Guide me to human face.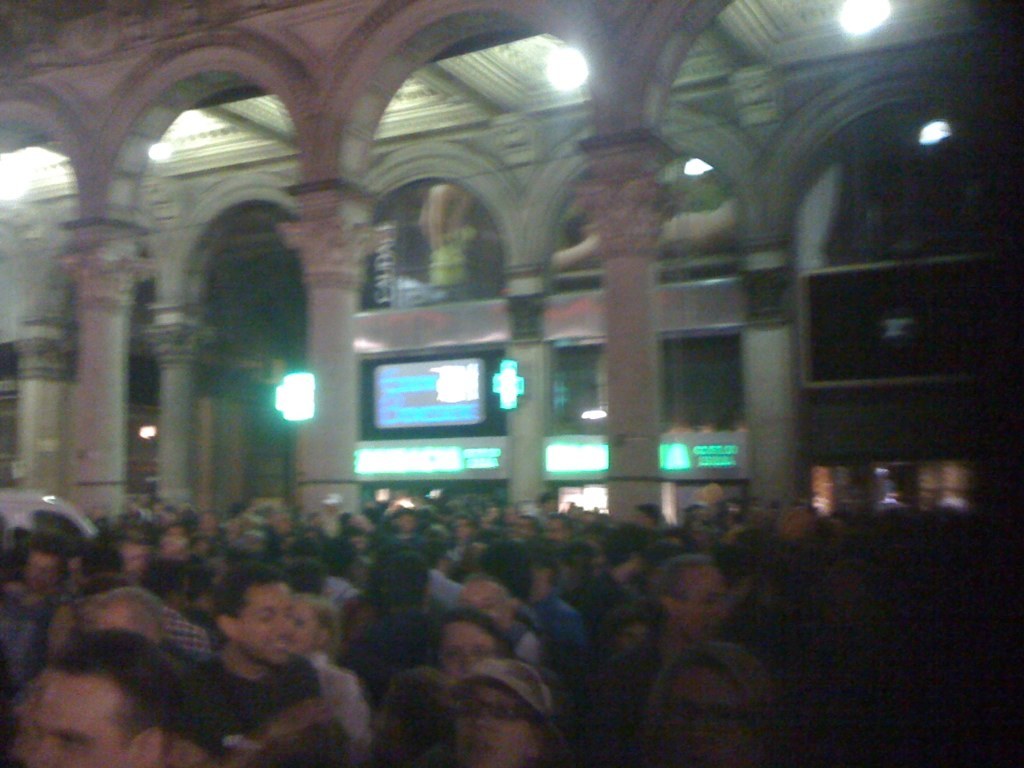
Guidance: <region>234, 584, 289, 669</region>.
